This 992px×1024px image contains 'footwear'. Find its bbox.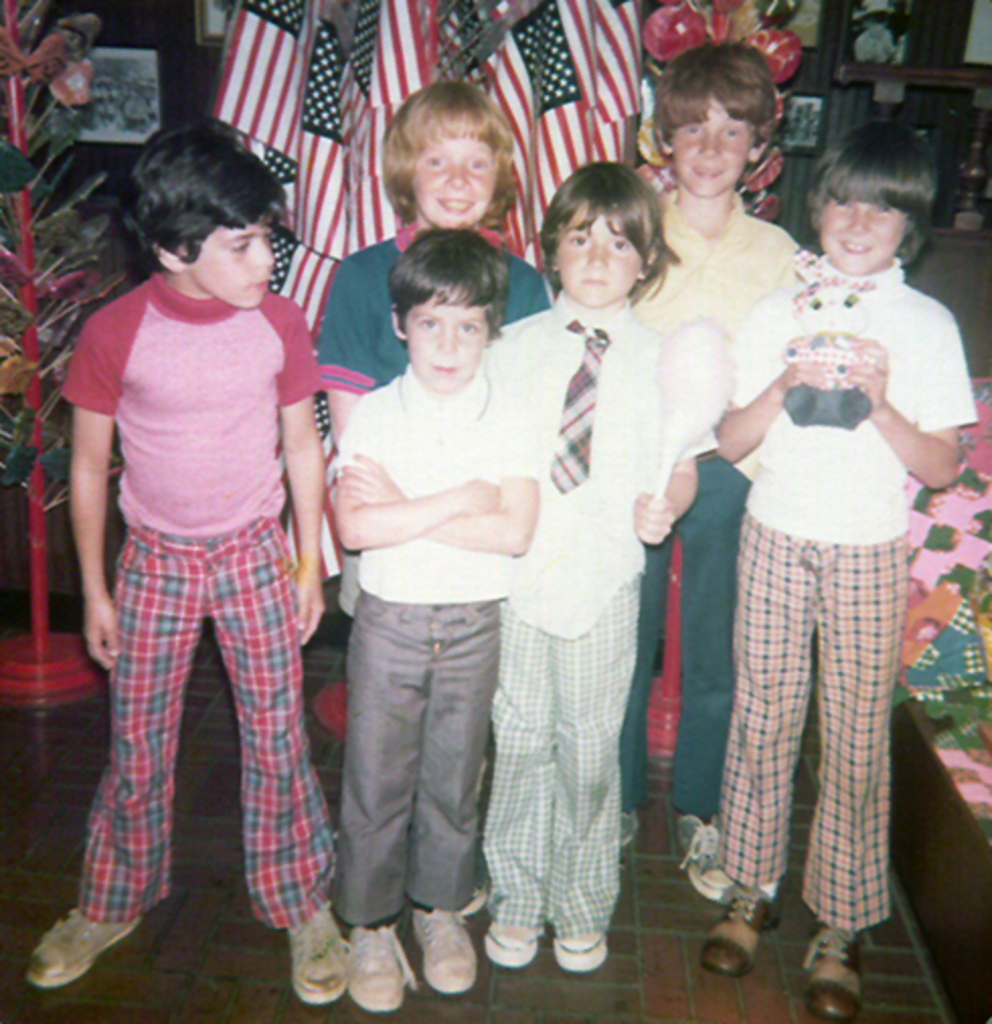
l=676, t=809, r=735, b=901.
